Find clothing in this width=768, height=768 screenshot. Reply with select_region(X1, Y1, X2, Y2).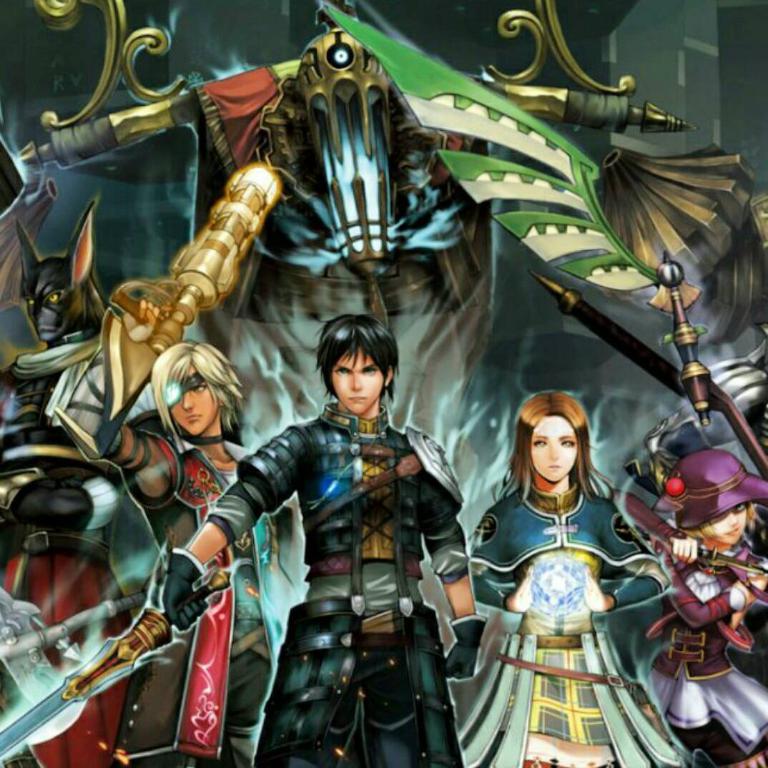
select_region(657, 541, 767, 759).
